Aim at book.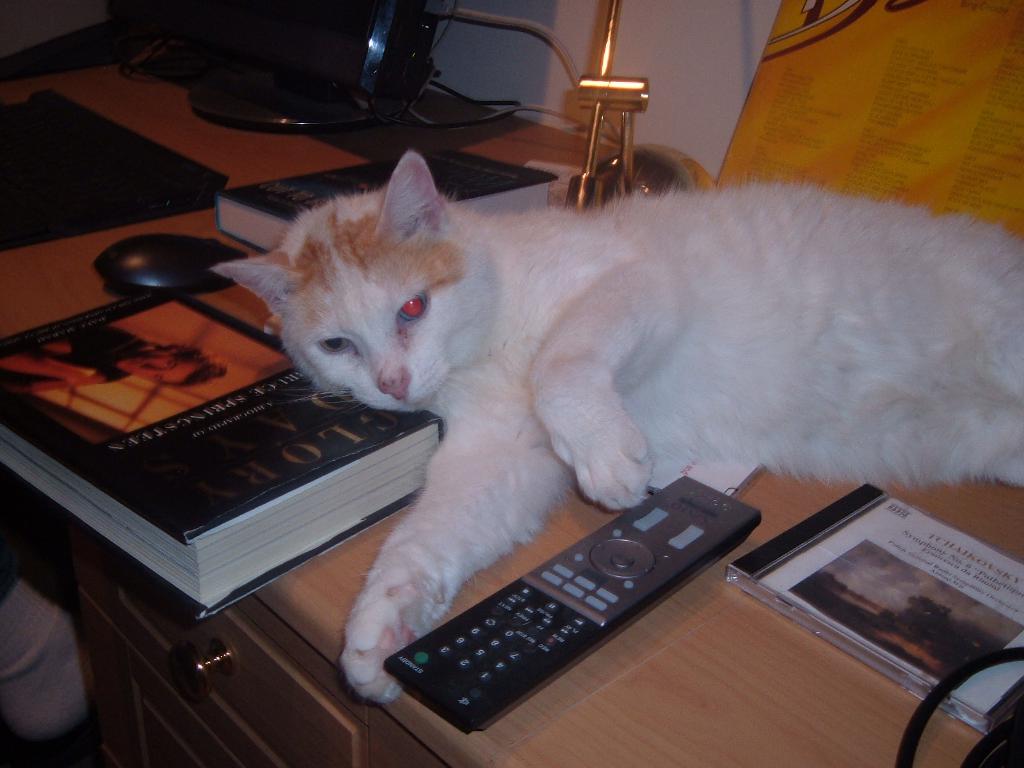
Aimed at <region>222, 144, 562, 257</region>.
